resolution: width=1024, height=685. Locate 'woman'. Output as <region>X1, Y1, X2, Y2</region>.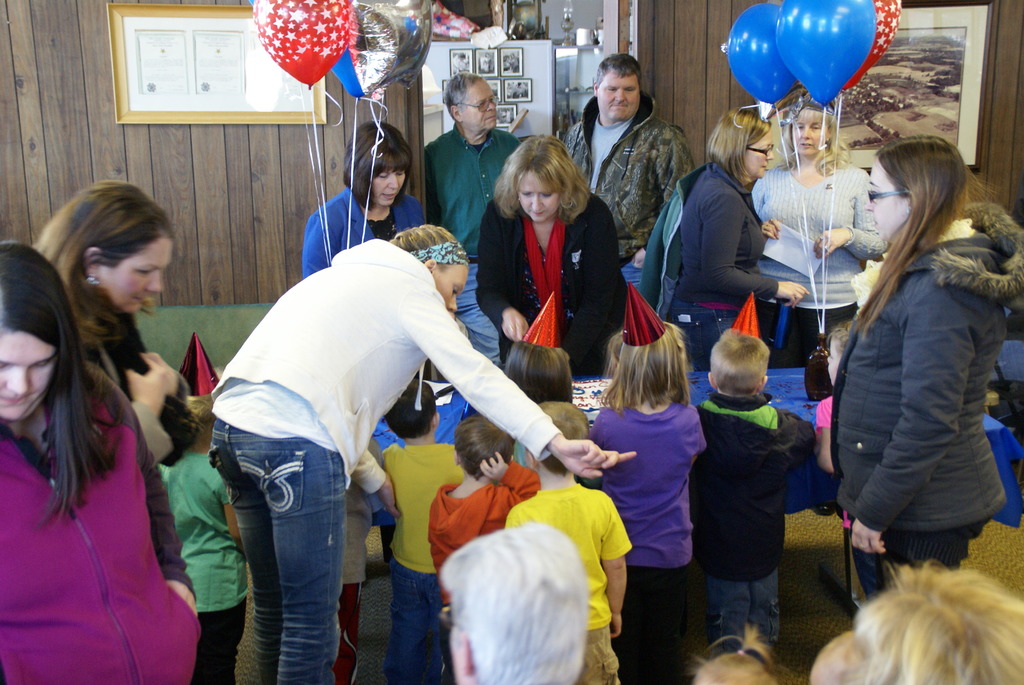
<region>302, 117, 423, 268</region>.
